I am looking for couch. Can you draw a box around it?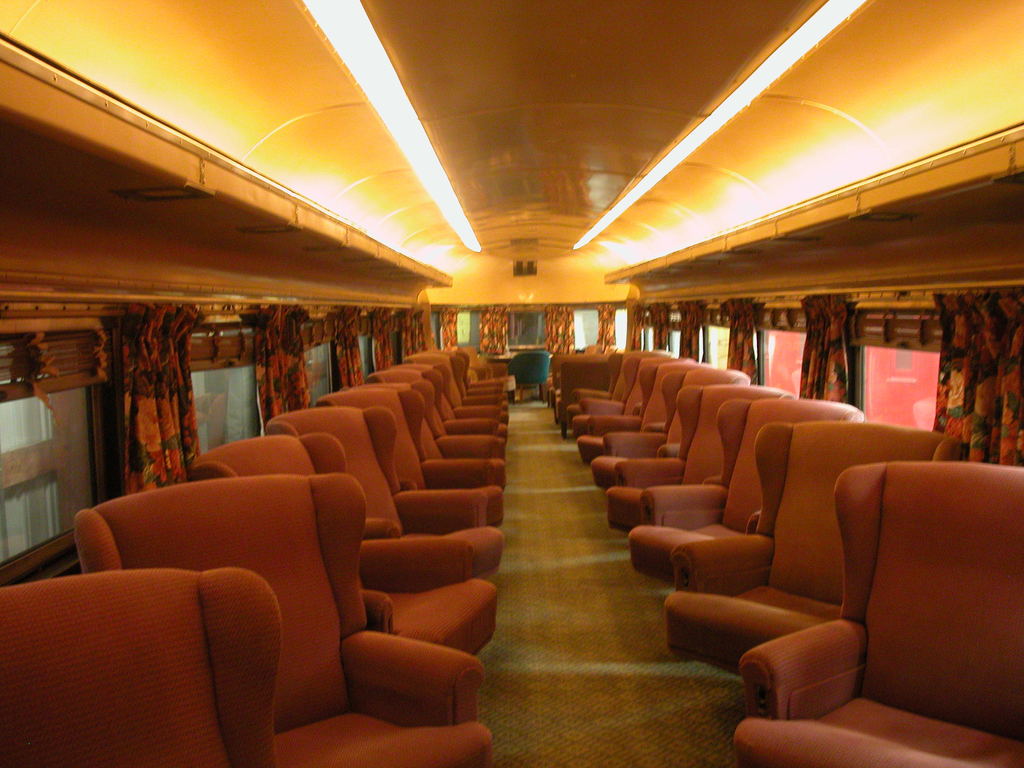
Sure, the bounding box is box(447, 346, 487, 376).
